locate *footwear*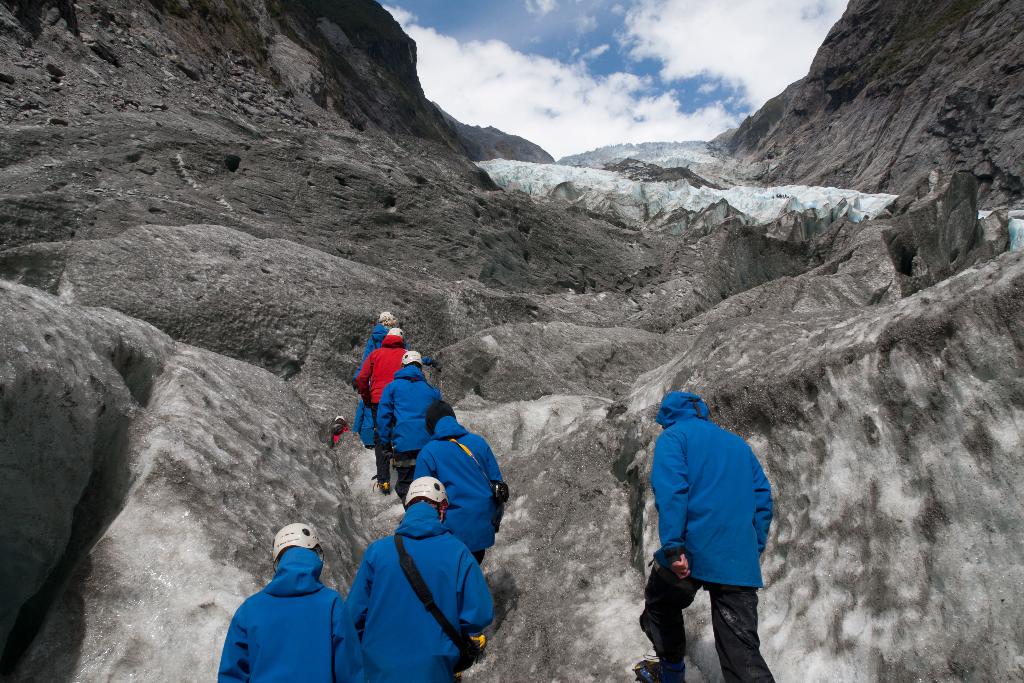
<bbox>468, 634, 492, 653</bbox>
